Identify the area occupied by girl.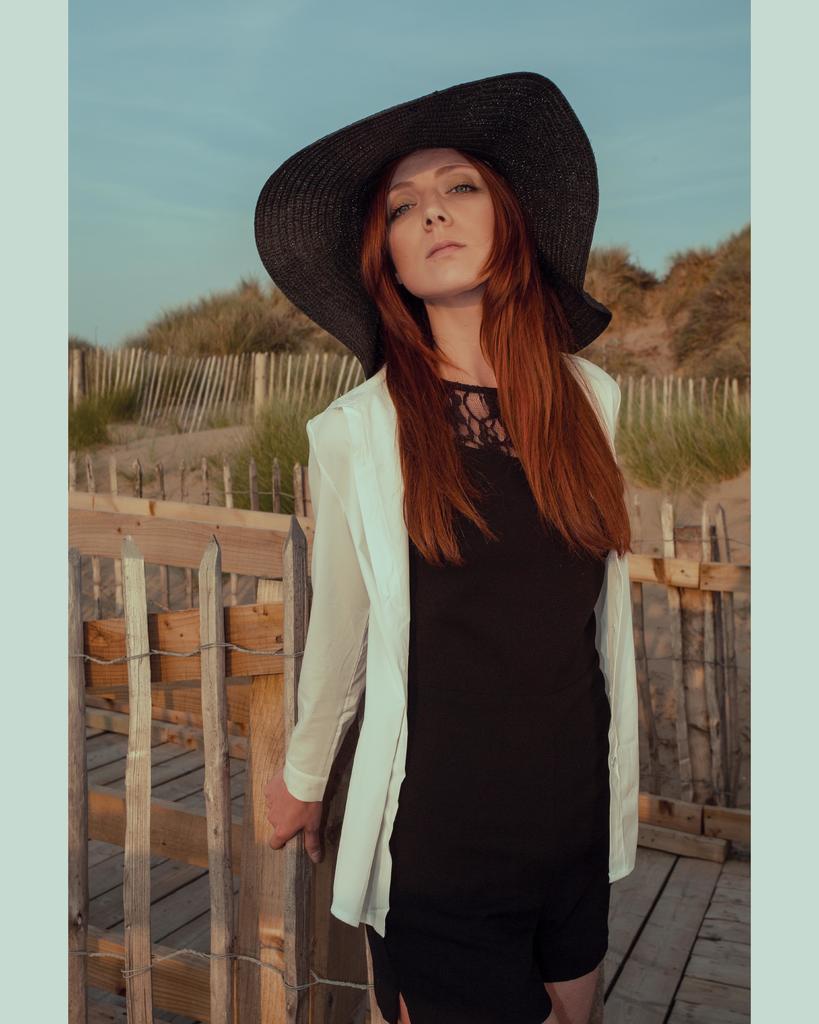
Area: box(273, 69, 633, 1023).
